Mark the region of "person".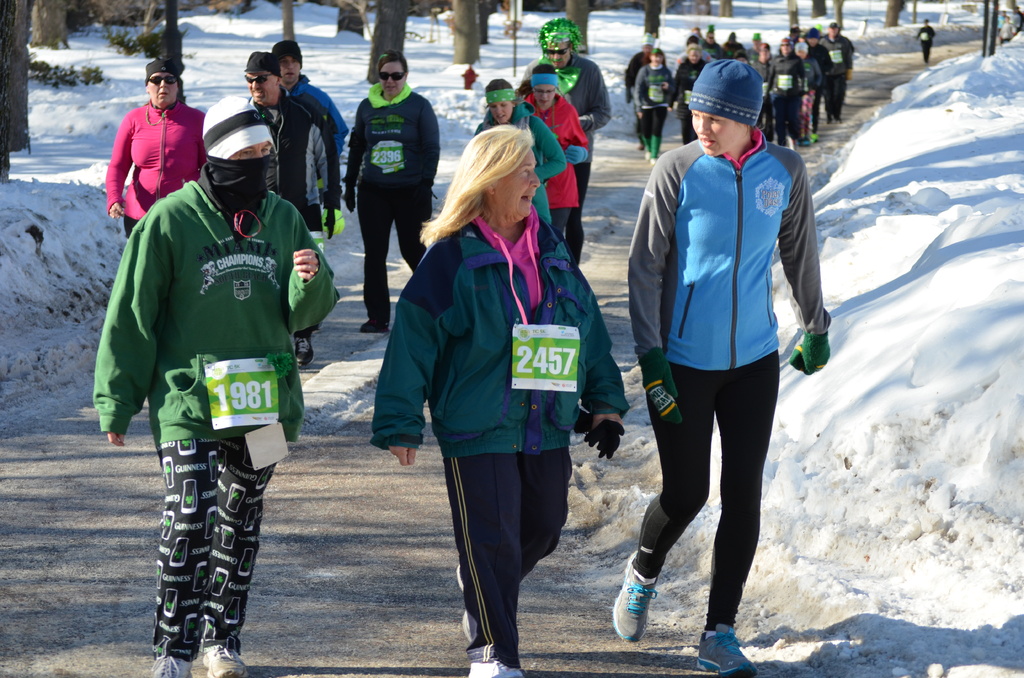
Region: (left=241, top=53, right=330, bottom=239).
